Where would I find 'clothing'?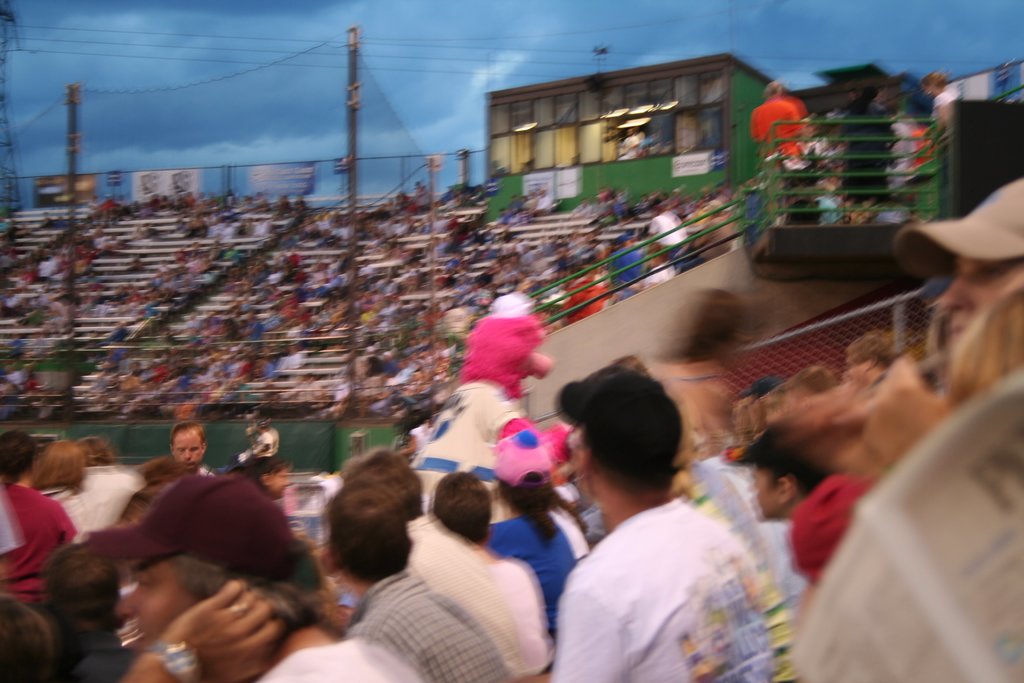
At (left=540, top=453, right=799, bottom=671).
